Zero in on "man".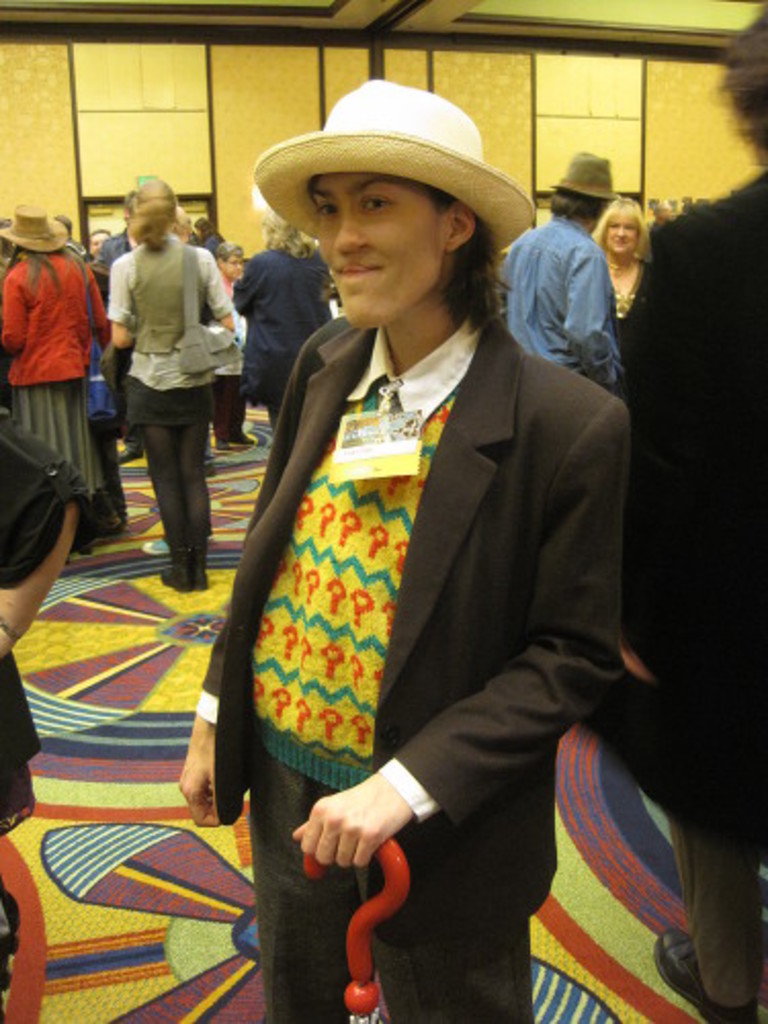
Zeroed in: crop(489, 145, 629, 387).
